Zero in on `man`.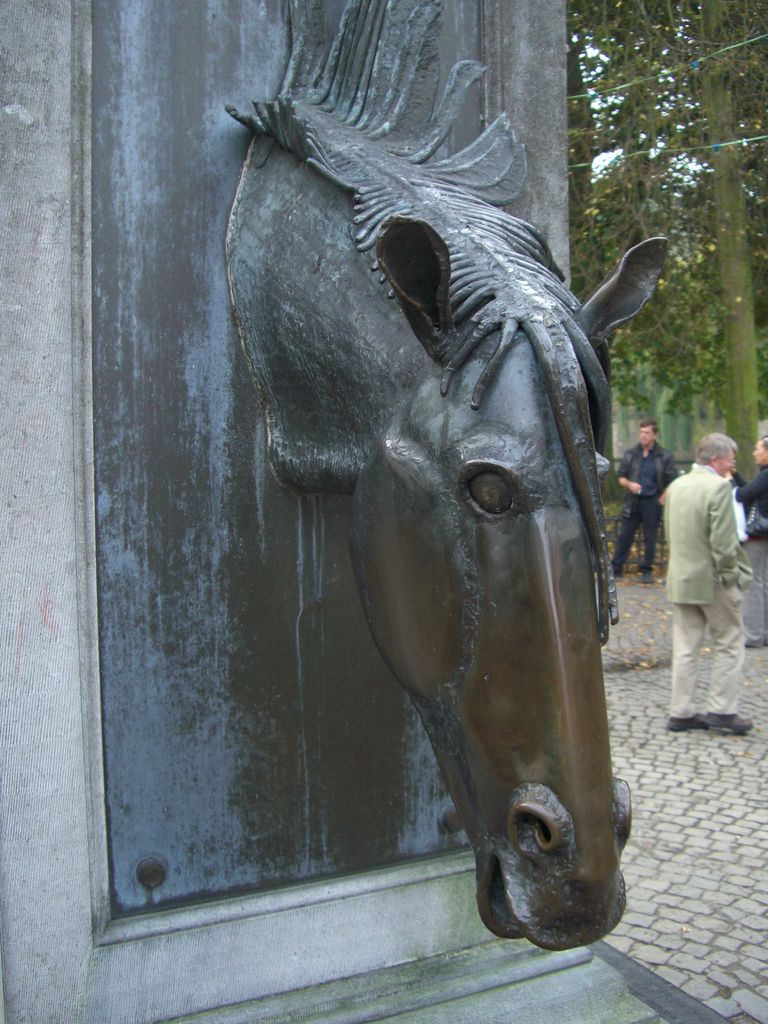
Zeroed in: (655,411,760,739).
